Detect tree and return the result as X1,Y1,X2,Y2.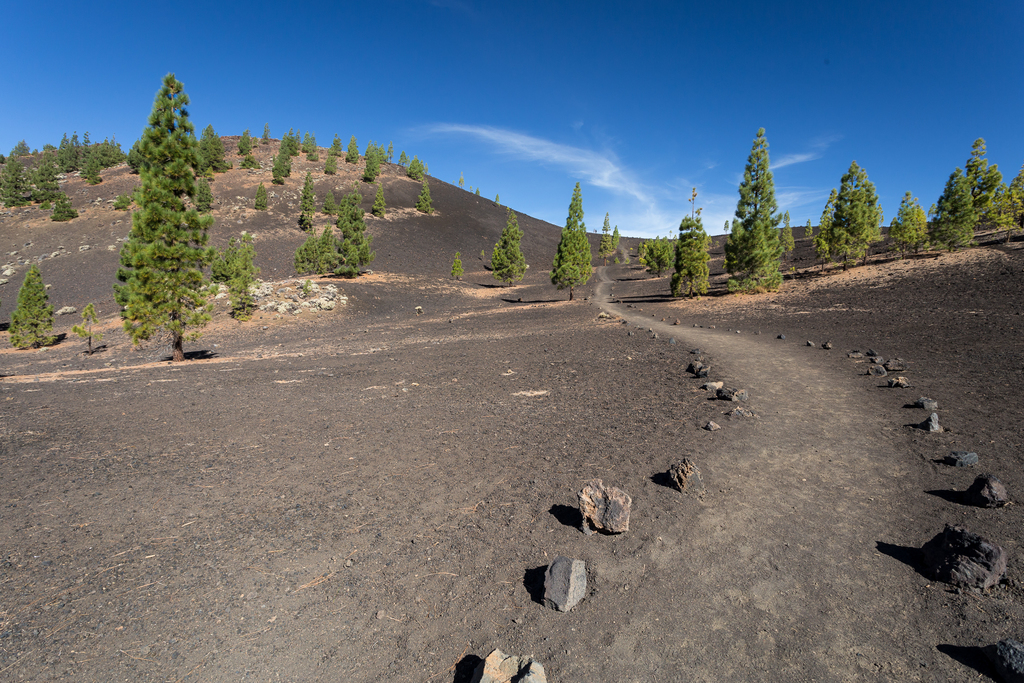
669,196,714,300.
